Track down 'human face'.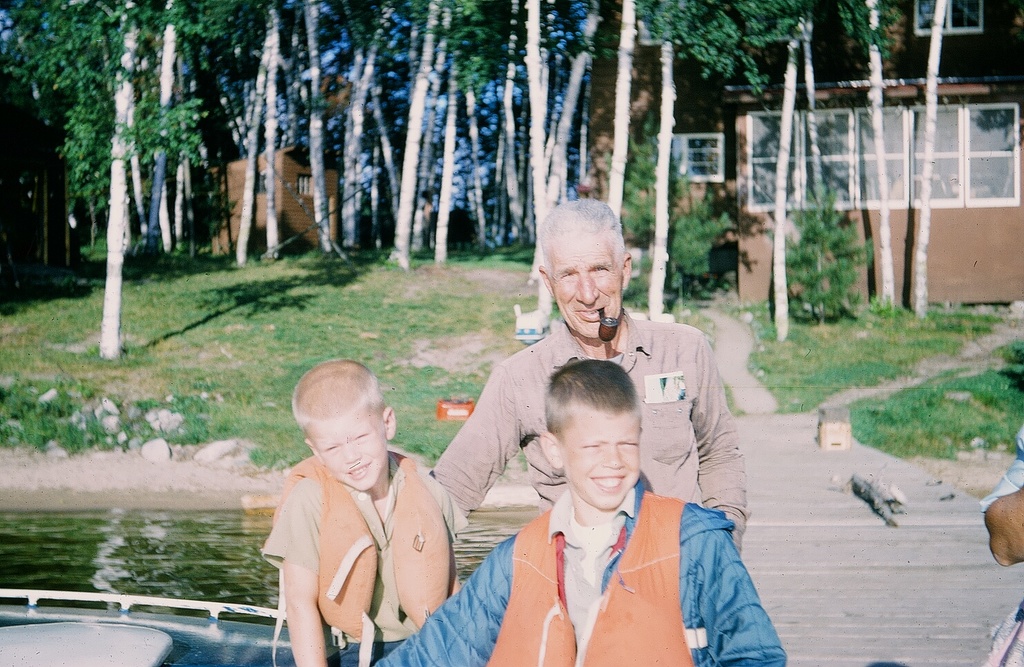
Tracked to Rect(552, 236, 623, 336).
